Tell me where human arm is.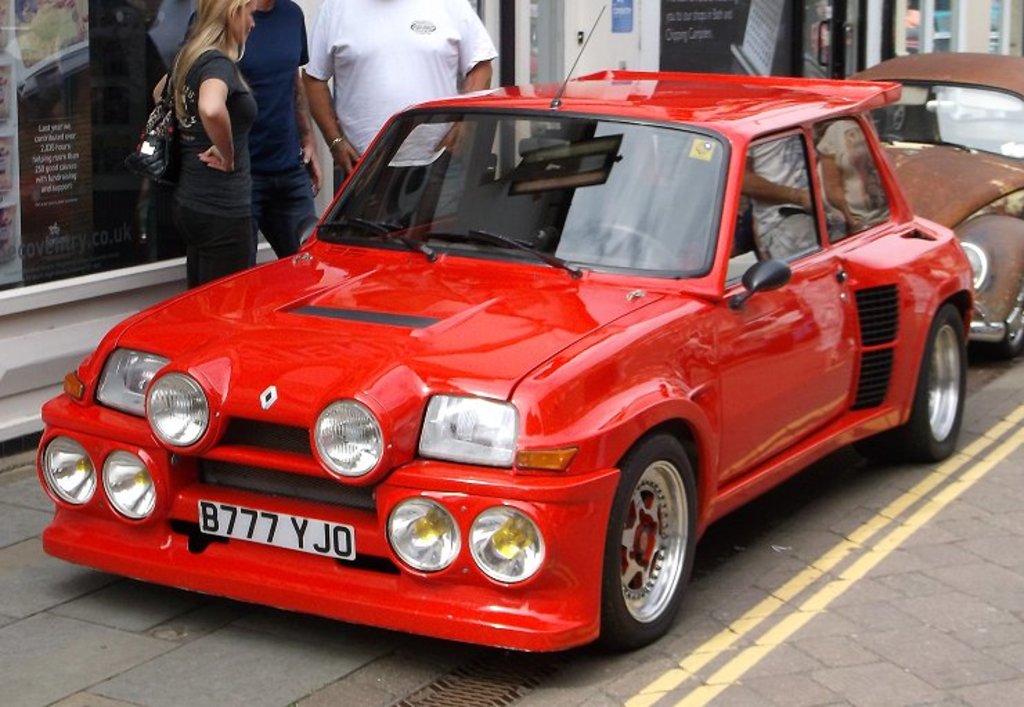
human arm is at x1=293 y1=0 x2=360 y2=180.
